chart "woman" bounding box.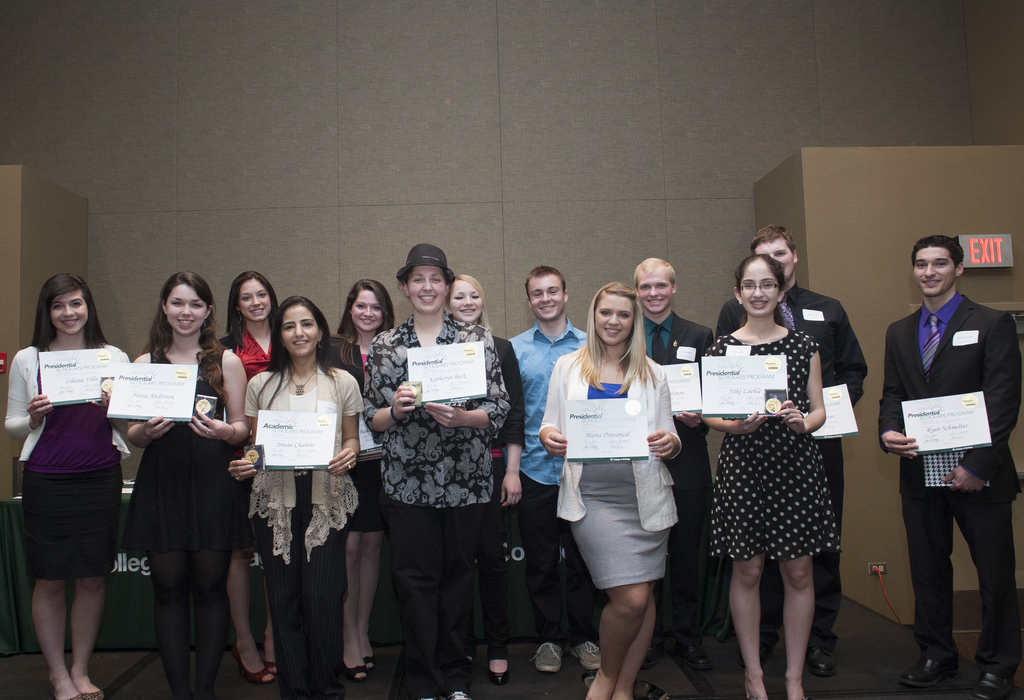
Charted: 363:245:508:699.
